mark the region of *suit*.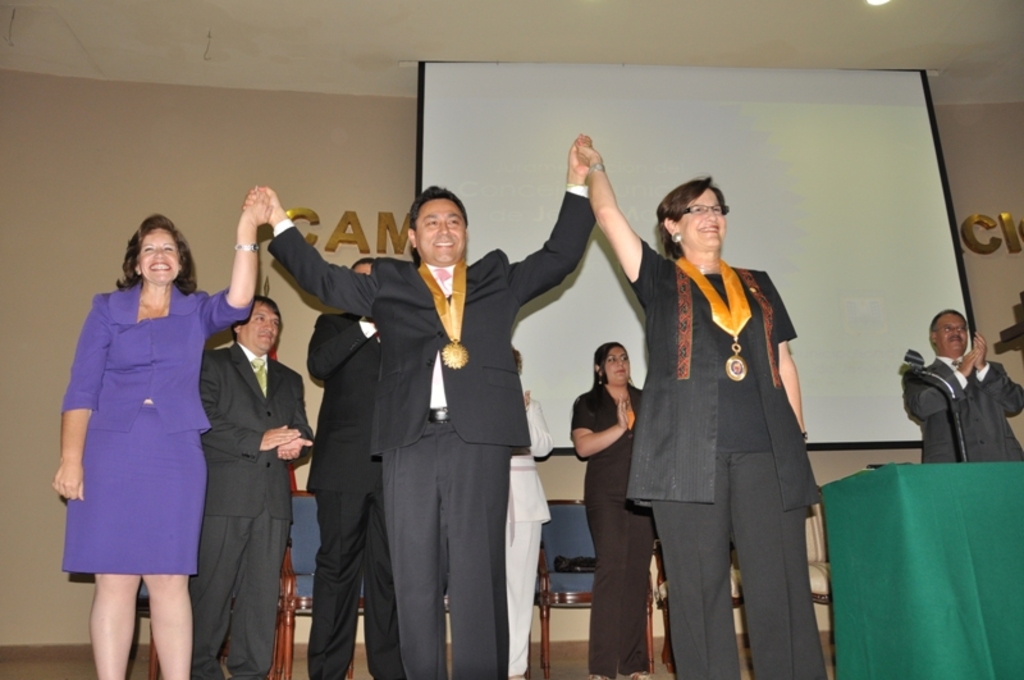
Region: (266, 188, 593, 679).
